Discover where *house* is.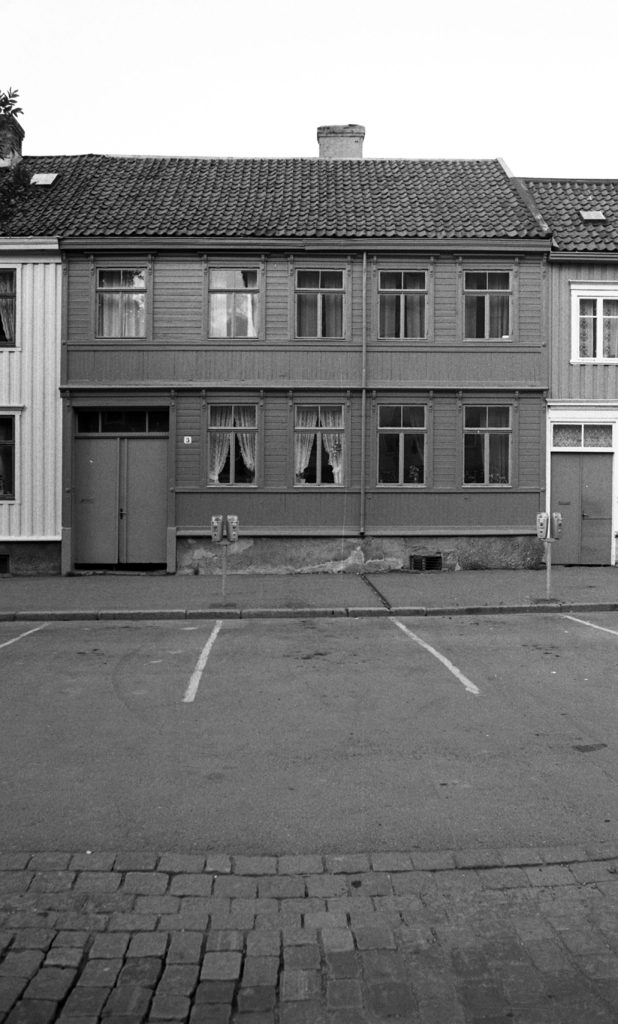
Discovered at crop(0, 147, 101, 554).
